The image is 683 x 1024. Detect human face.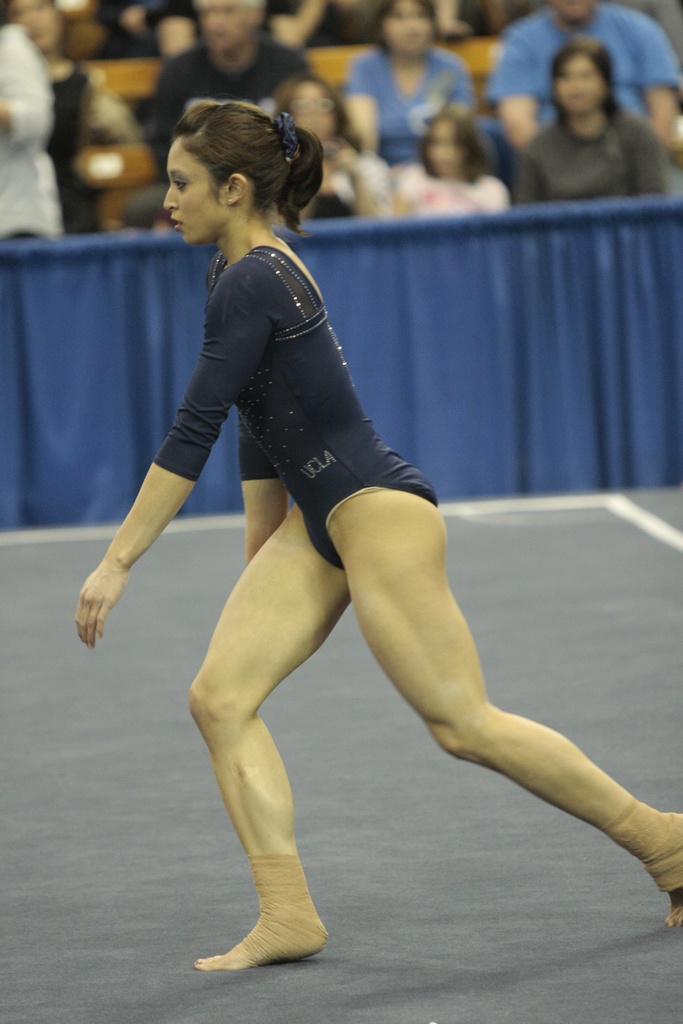
Detection: Rect(161, 127, 217, 244).
